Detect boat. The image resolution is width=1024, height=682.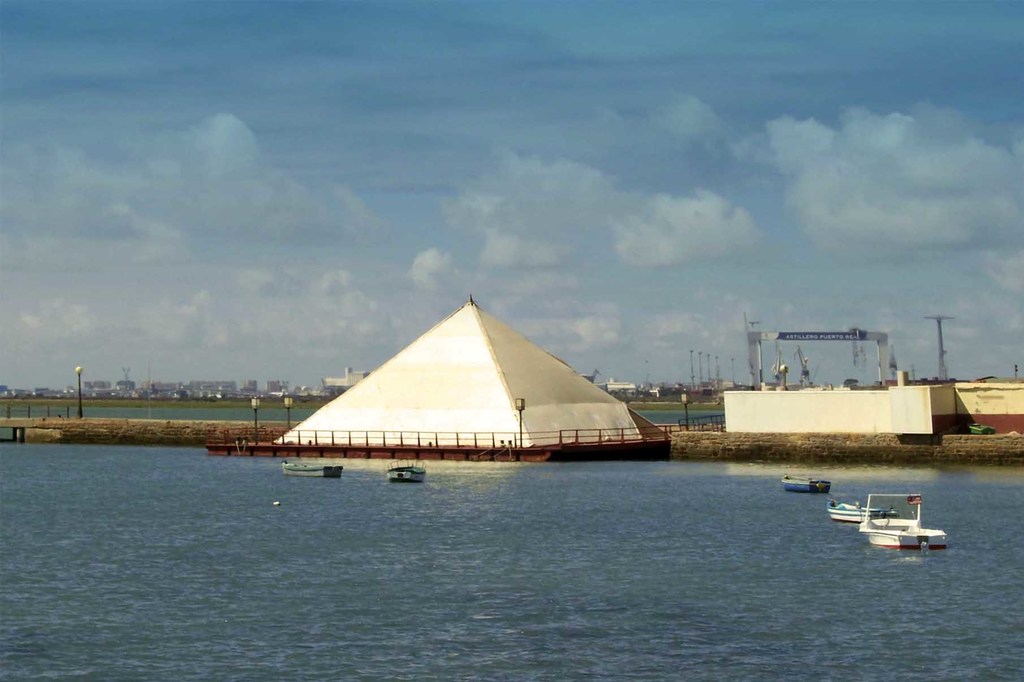
pyautogui.locateOnScreen(860, 493, 947, 551).
